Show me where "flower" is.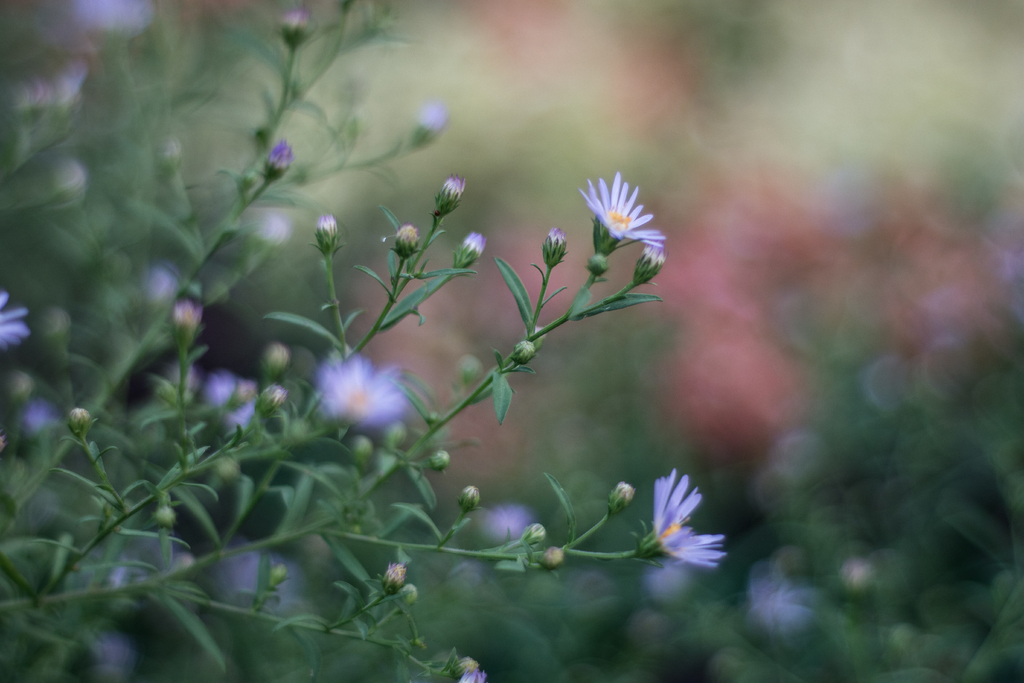
"flower" is at region(651, 465, 728, 574).
